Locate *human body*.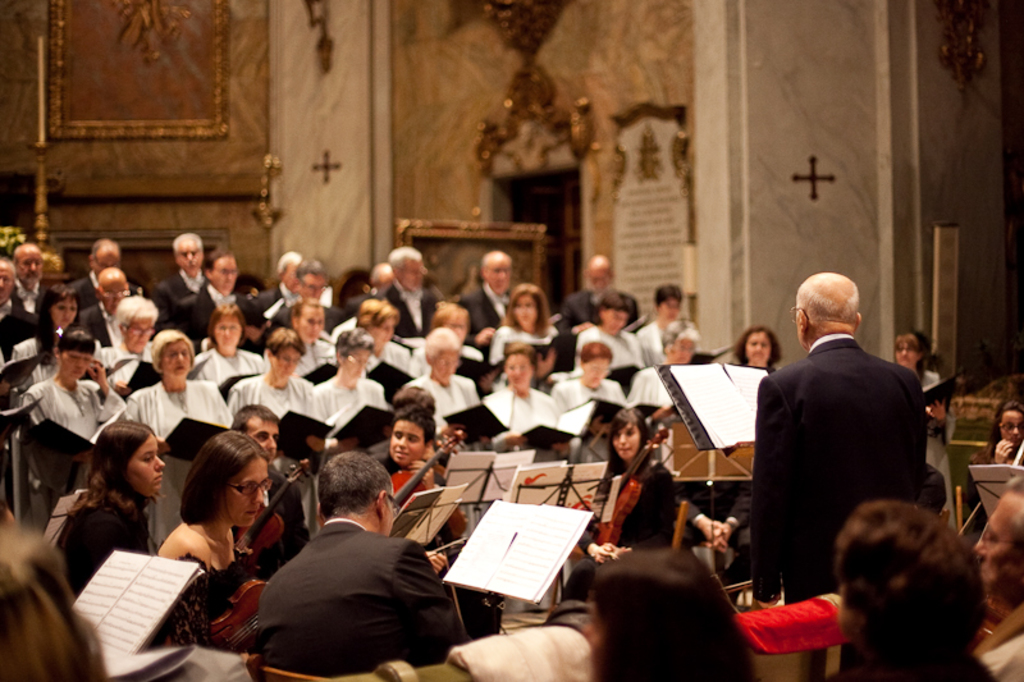
Bounding box: x1=572, y1=290, x2=645, y2=372.
